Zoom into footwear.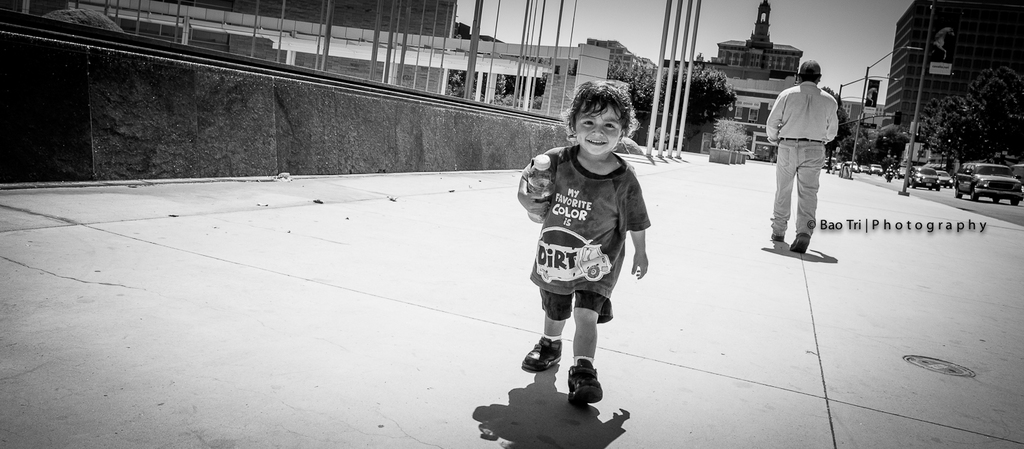
Zoom target: 790 234 811 255.
